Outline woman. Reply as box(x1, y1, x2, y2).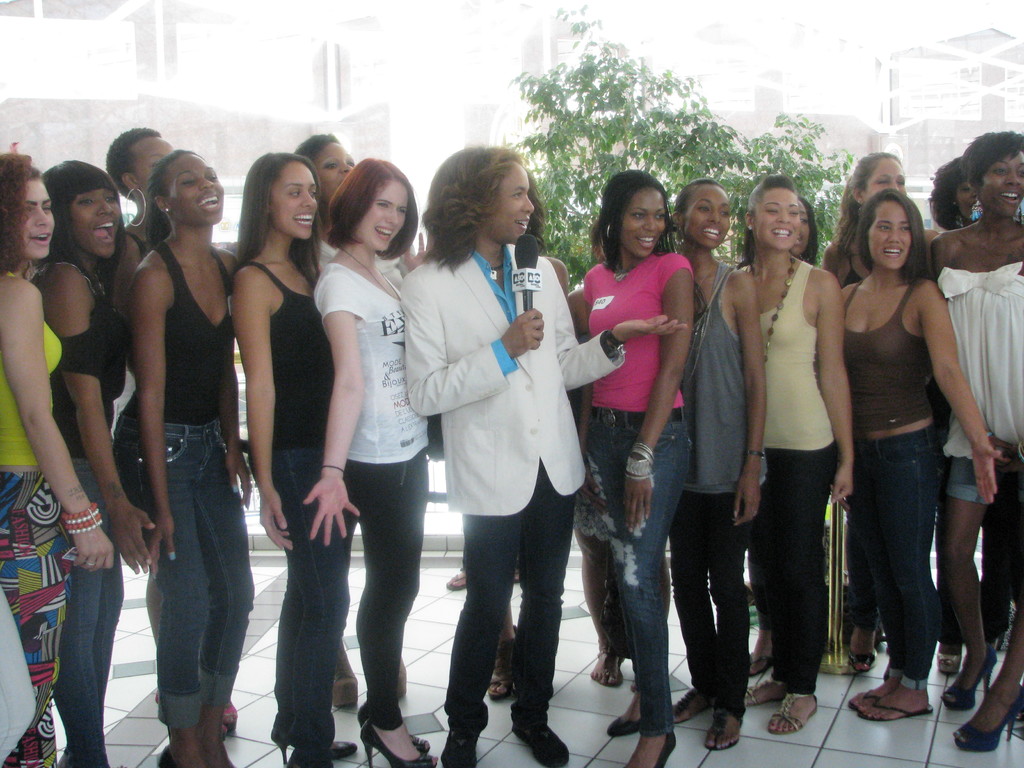
box(820, 168, 991, 708).
